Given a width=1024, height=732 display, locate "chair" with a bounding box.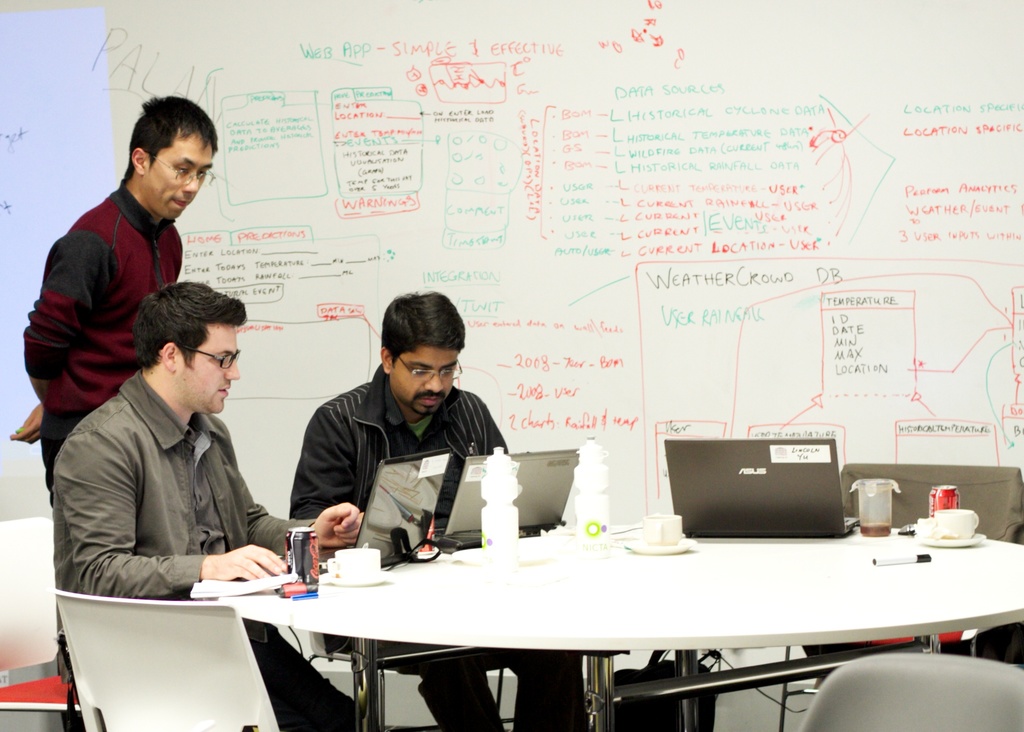
Located: select_region(803, 651, 1023, 731).
